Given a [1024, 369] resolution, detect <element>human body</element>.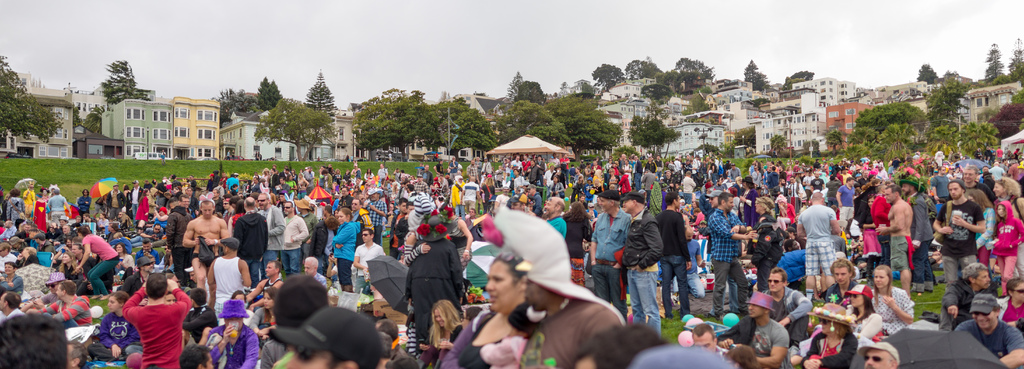
{"x1": 686, "y1": 235, "x2": 705, "y2": 300}.
